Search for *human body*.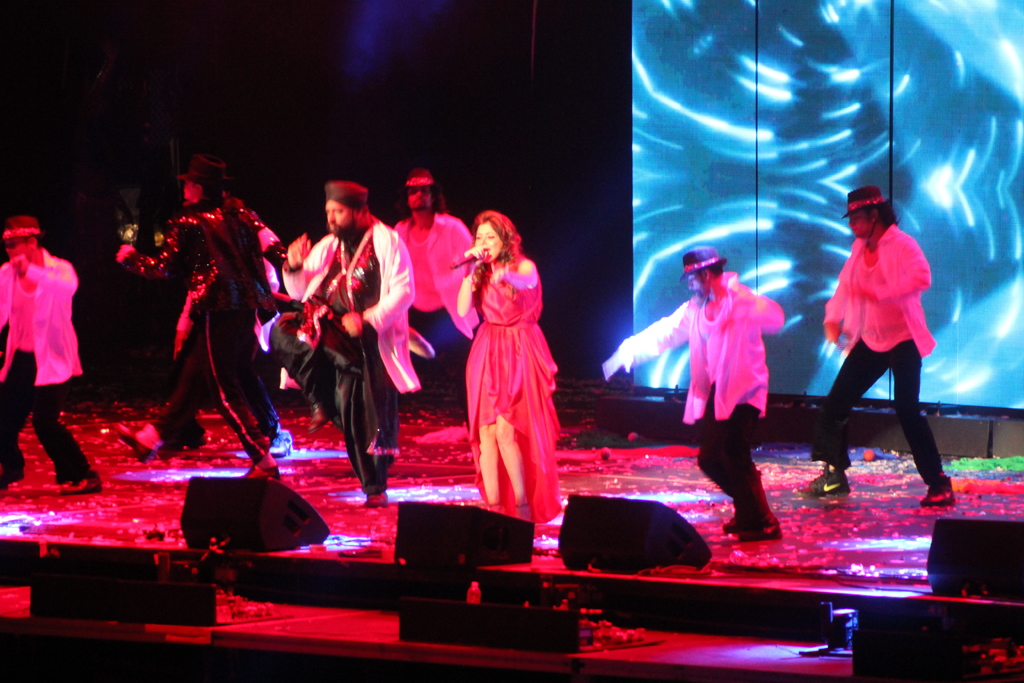
Found at (396,210,483,417).
